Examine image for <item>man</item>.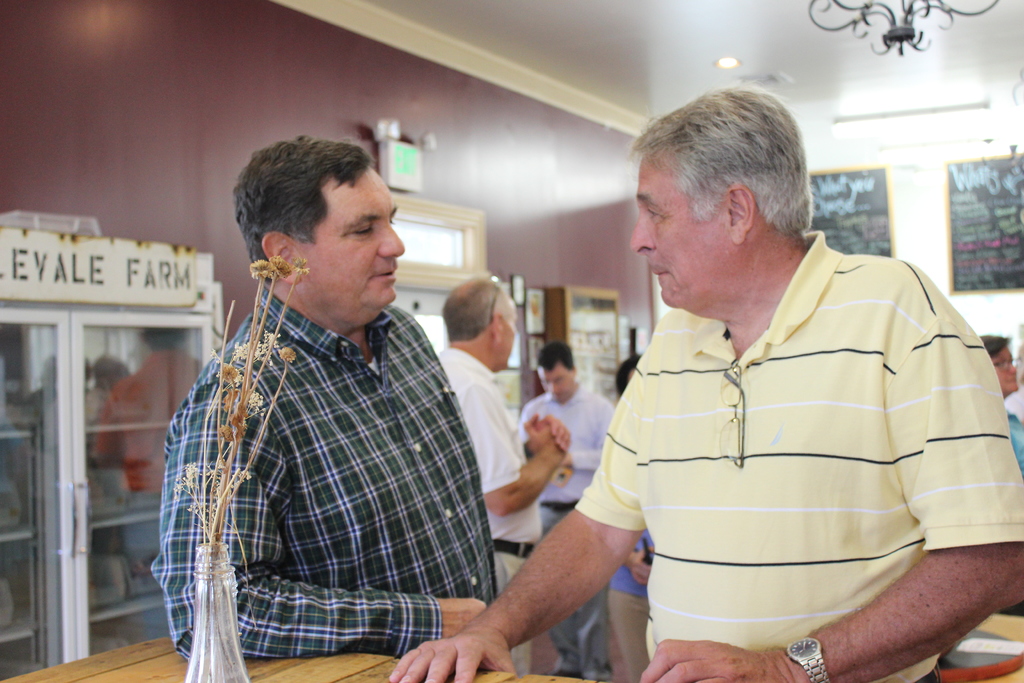
Examination result: [389, 81, 1023, 682].
